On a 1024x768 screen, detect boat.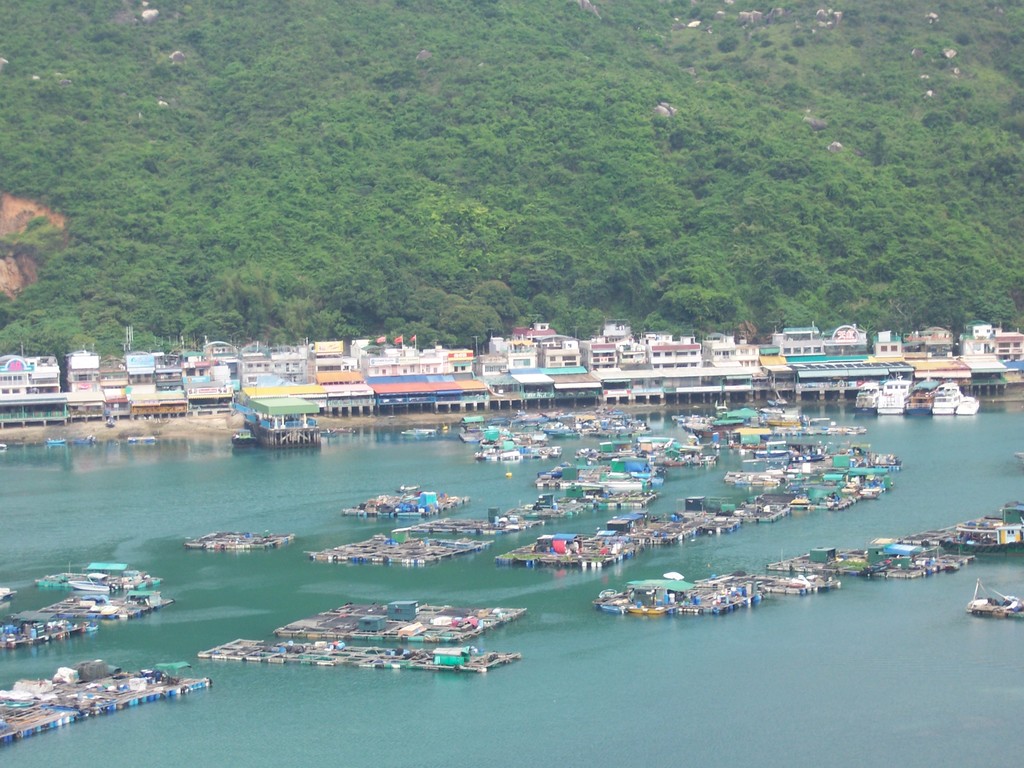
box(649, 474, 663, 488).
